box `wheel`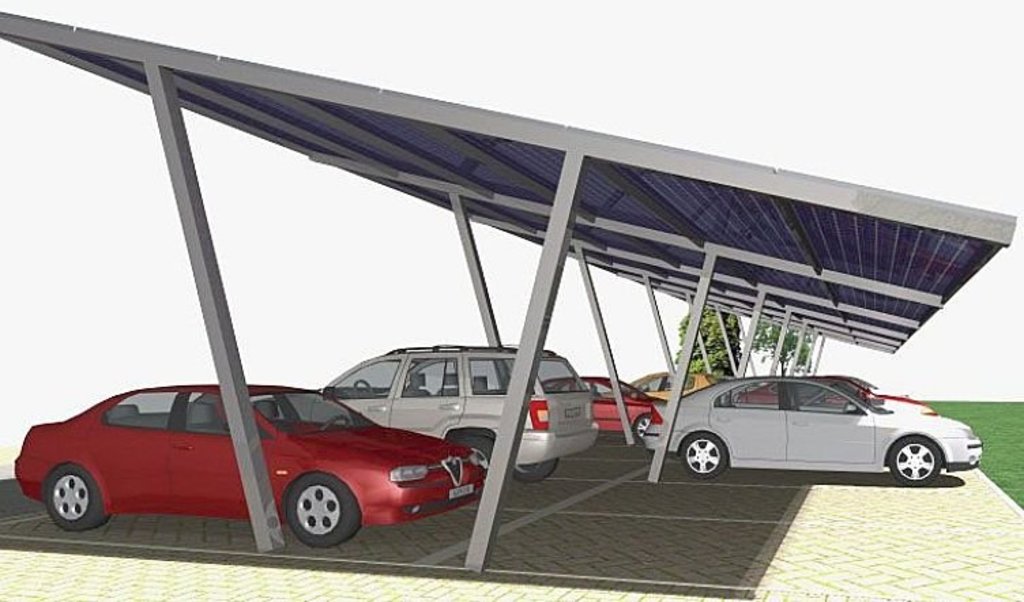
[42,463,110,533]
